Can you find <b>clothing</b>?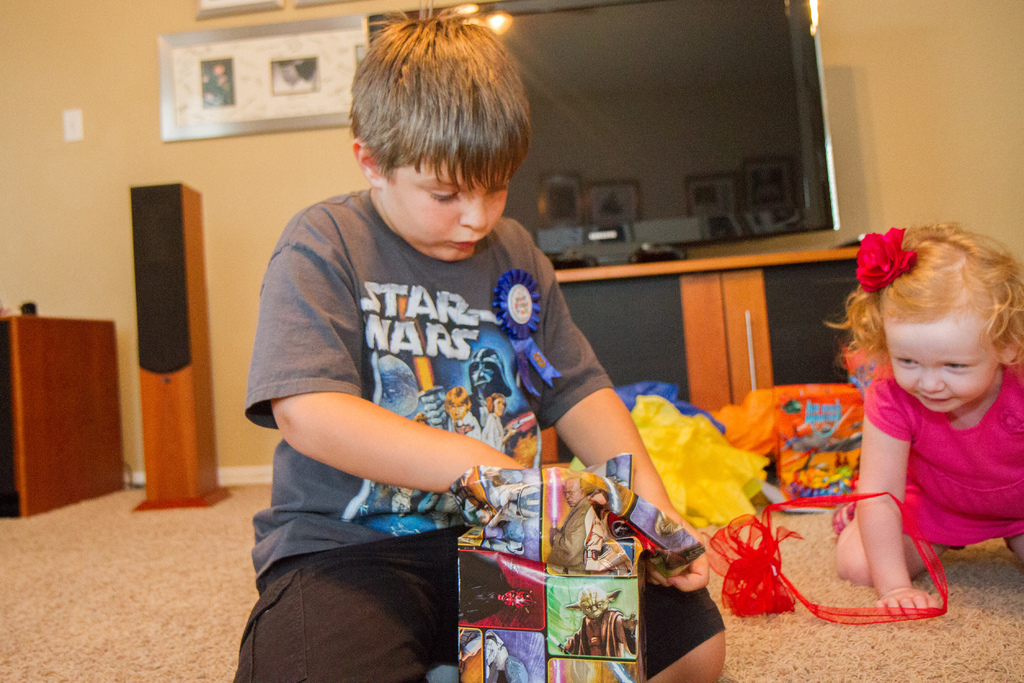
Yes, bounding box: bbox=[867, 360, 1023, 547].
